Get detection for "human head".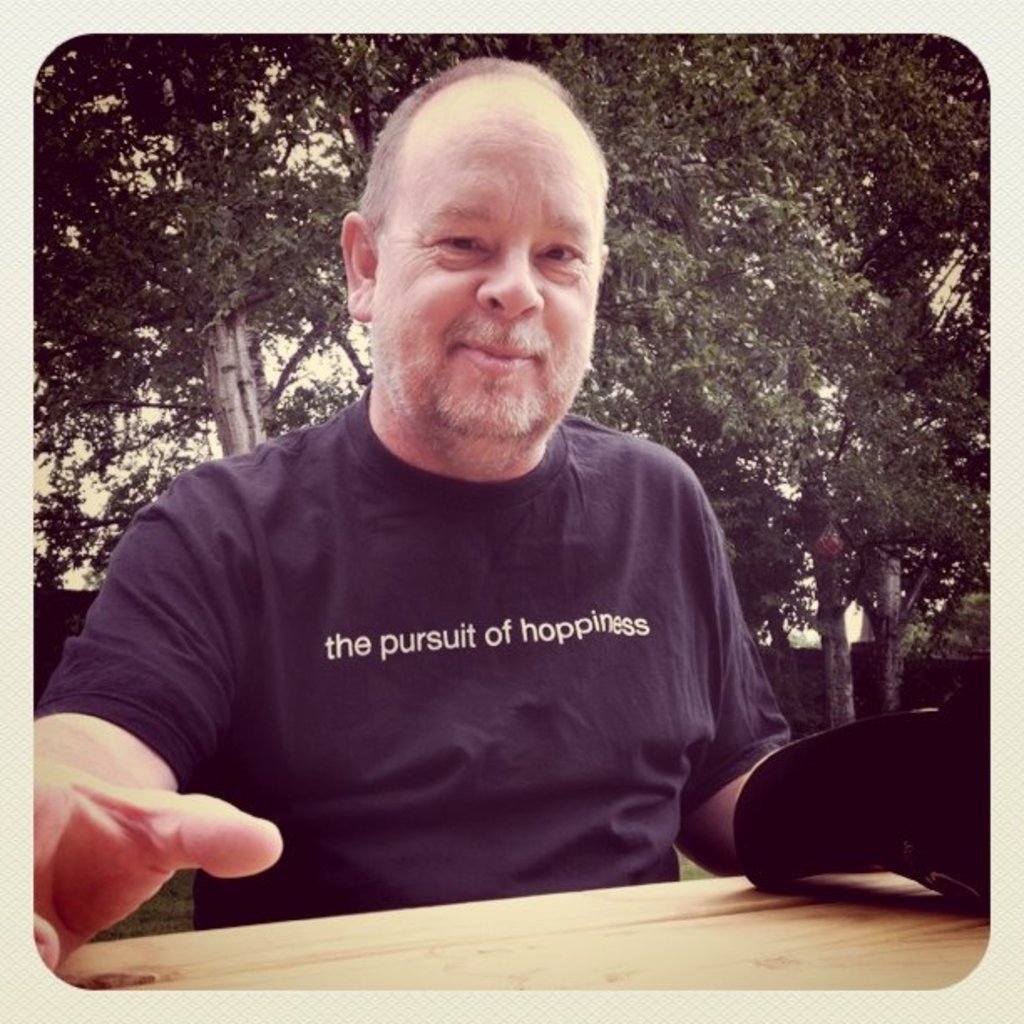
Detection: bbox=[340, 59, 631, 440].
